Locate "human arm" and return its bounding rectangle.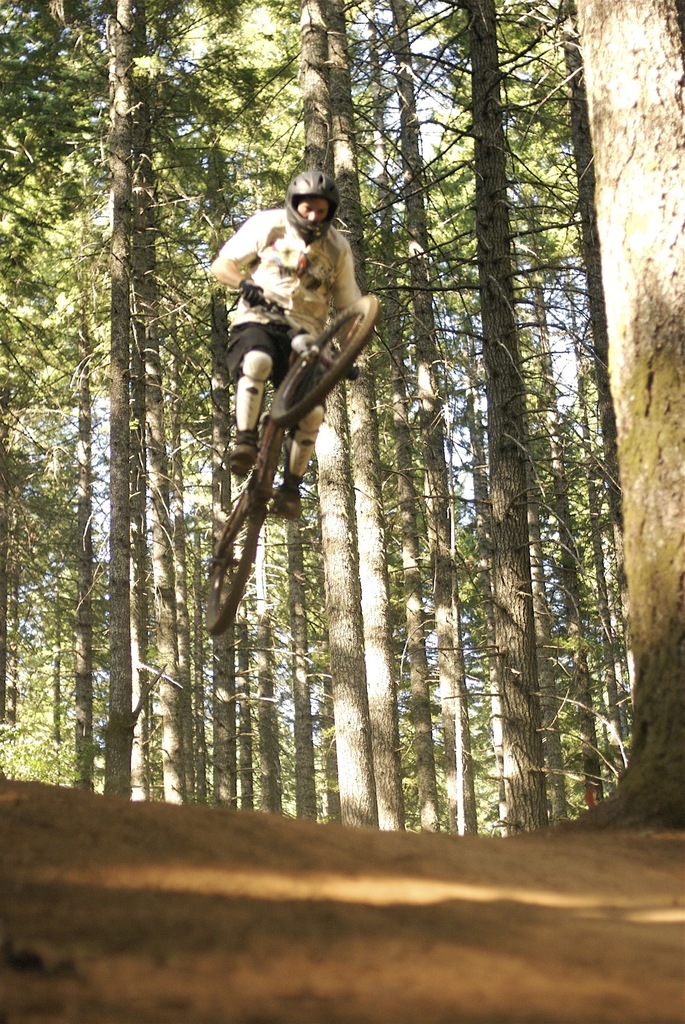
left=325, top=235, right=363, bottom=357.
